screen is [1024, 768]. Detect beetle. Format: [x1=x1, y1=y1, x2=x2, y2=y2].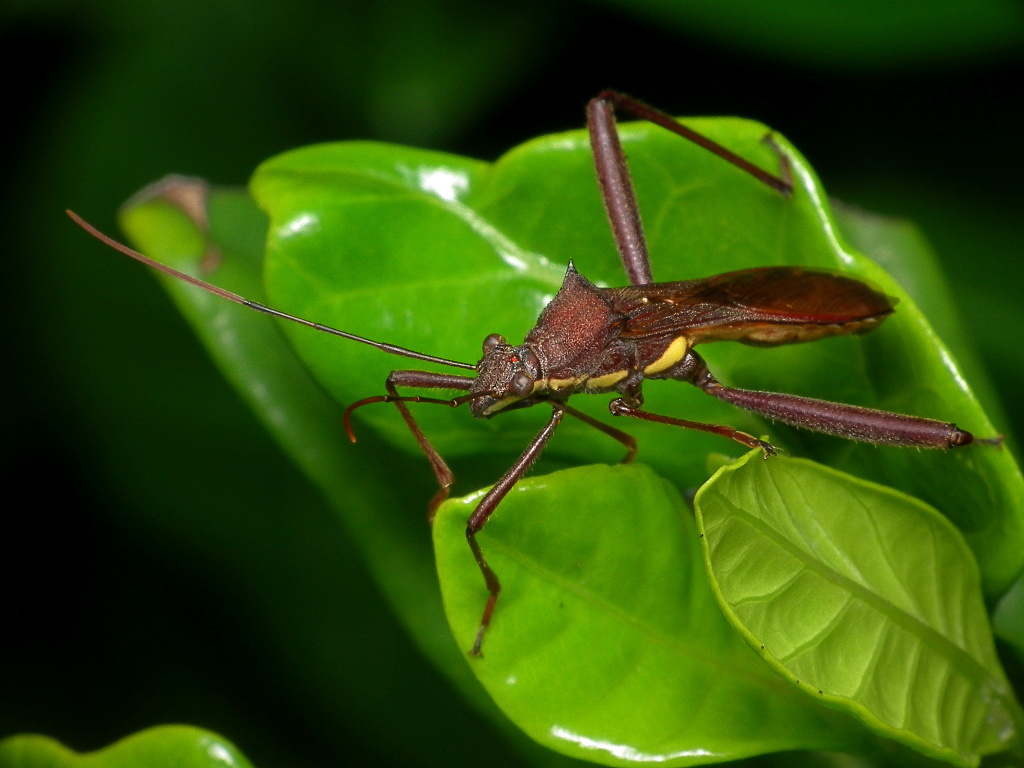
[x1=124, y1=128, x2=906, y2=670].
